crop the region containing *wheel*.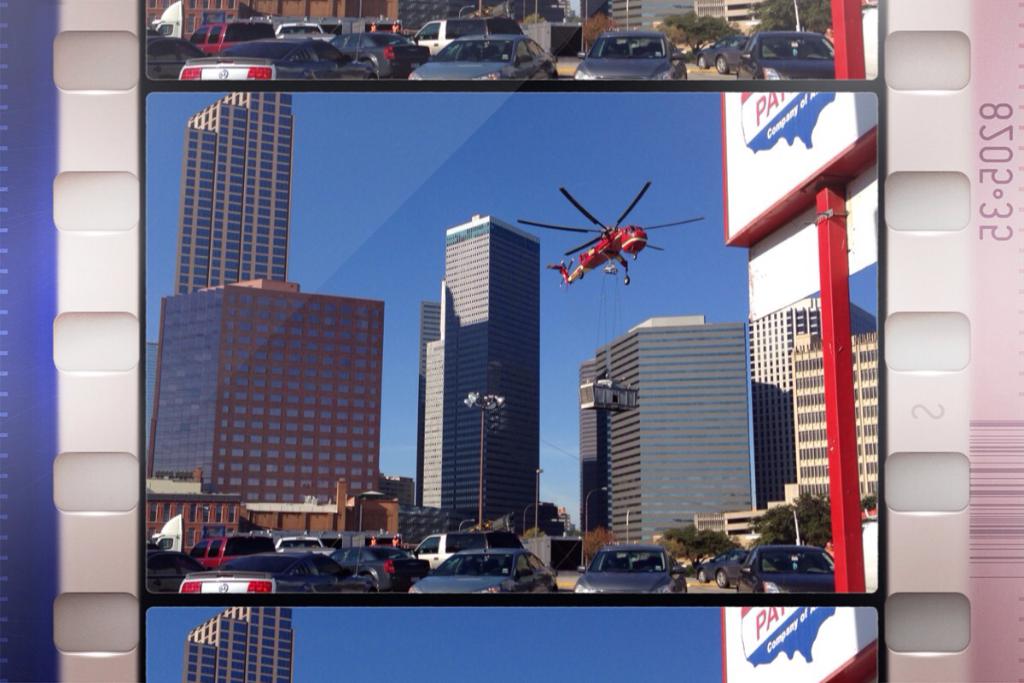
Crop region: Rect(695, 56, 705, 71).
